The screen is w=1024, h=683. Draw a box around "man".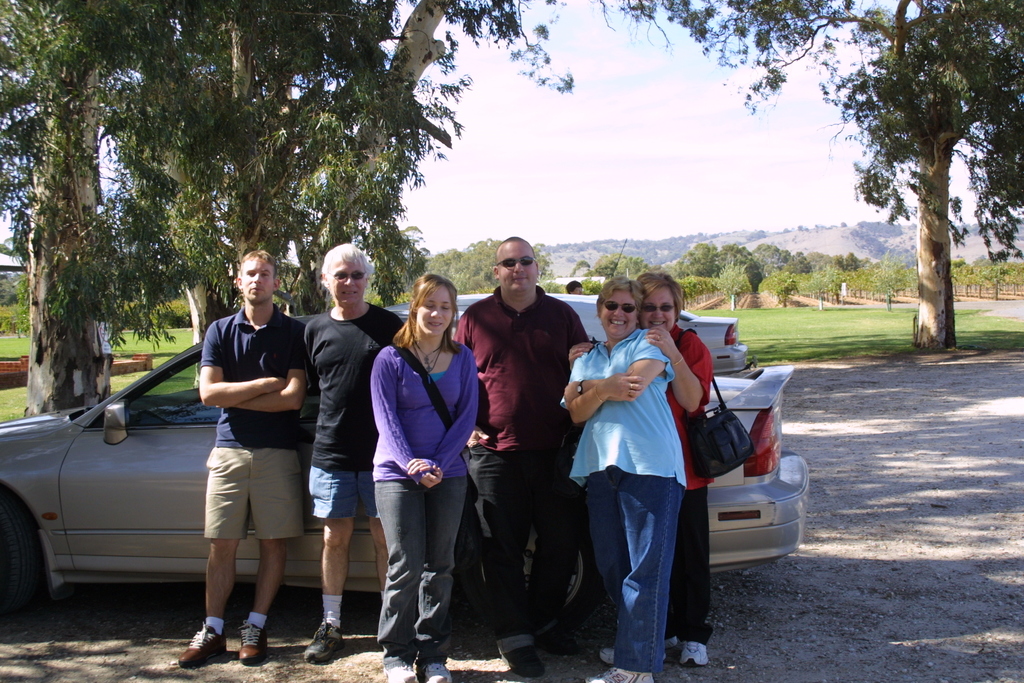
455 232 600 668.
